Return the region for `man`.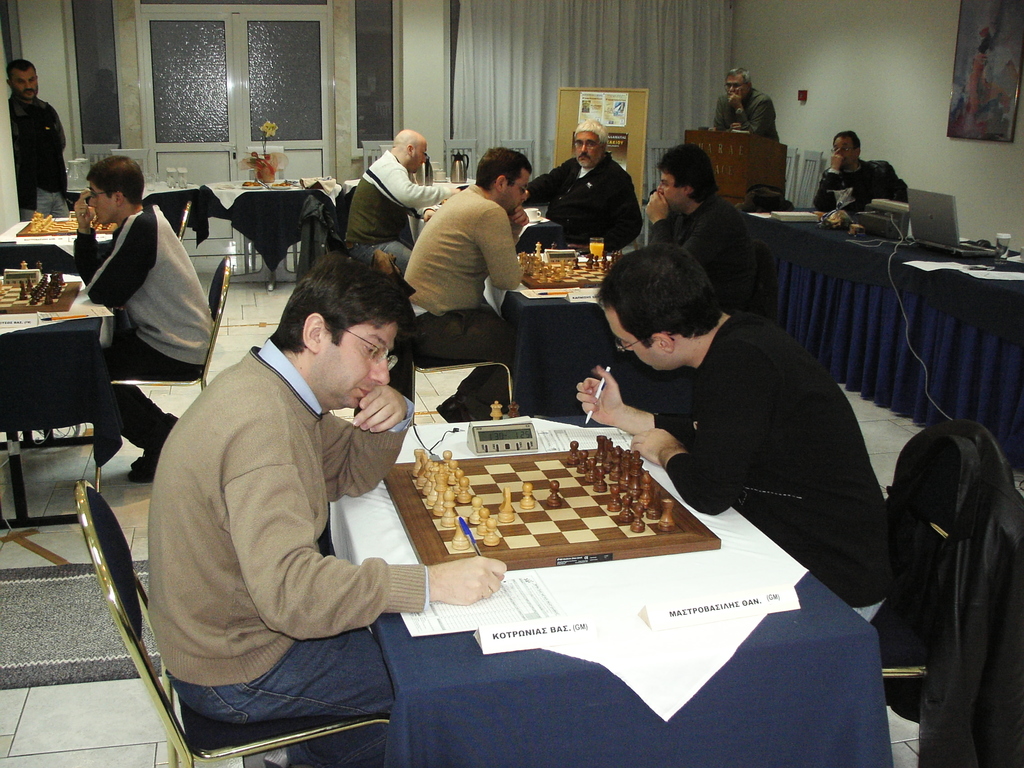
(left=5, top=57, right=70, bottom=218).
